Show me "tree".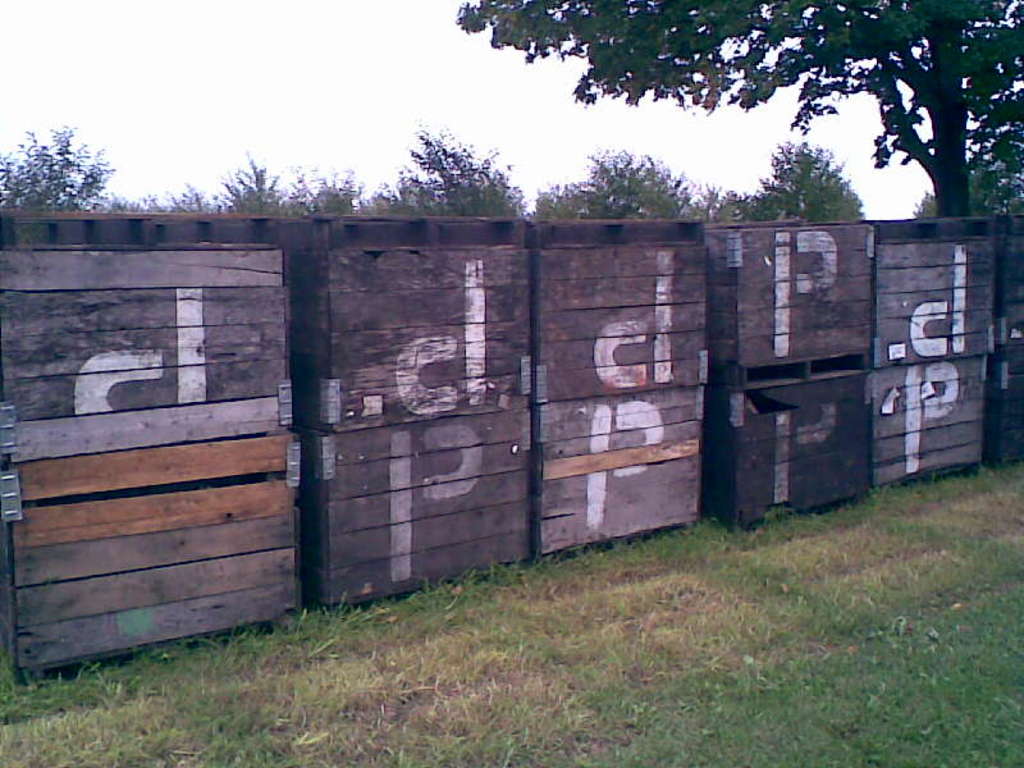
"tree" is here: (x1=904, y1=129, x2=1023, y2=220).
